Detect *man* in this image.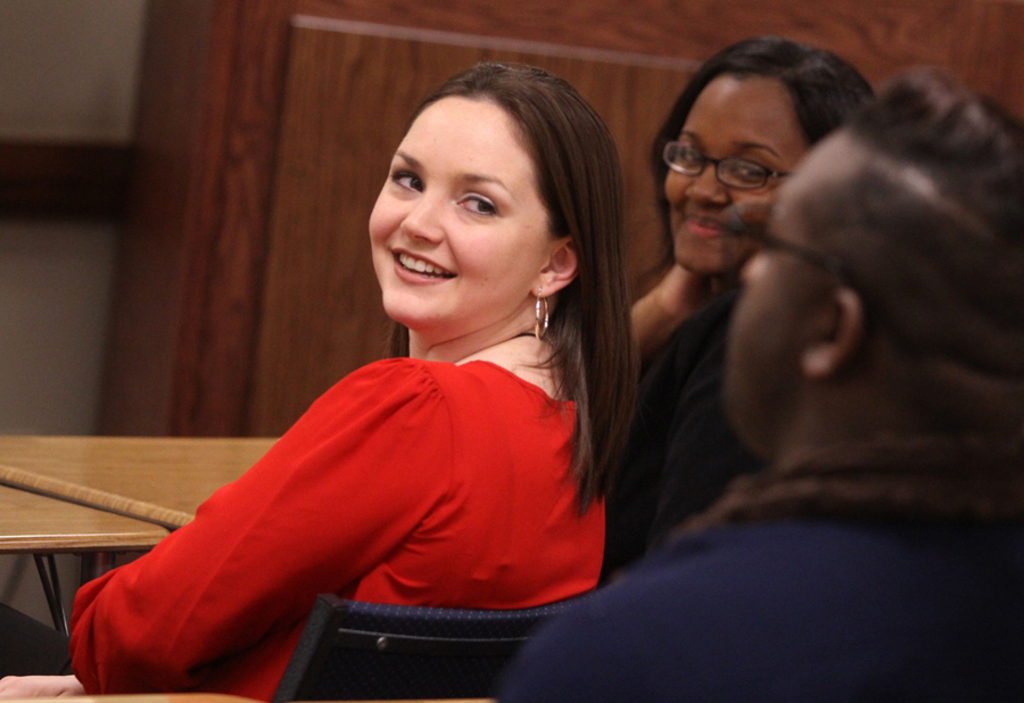
Detection: (493,66,1022,702).
